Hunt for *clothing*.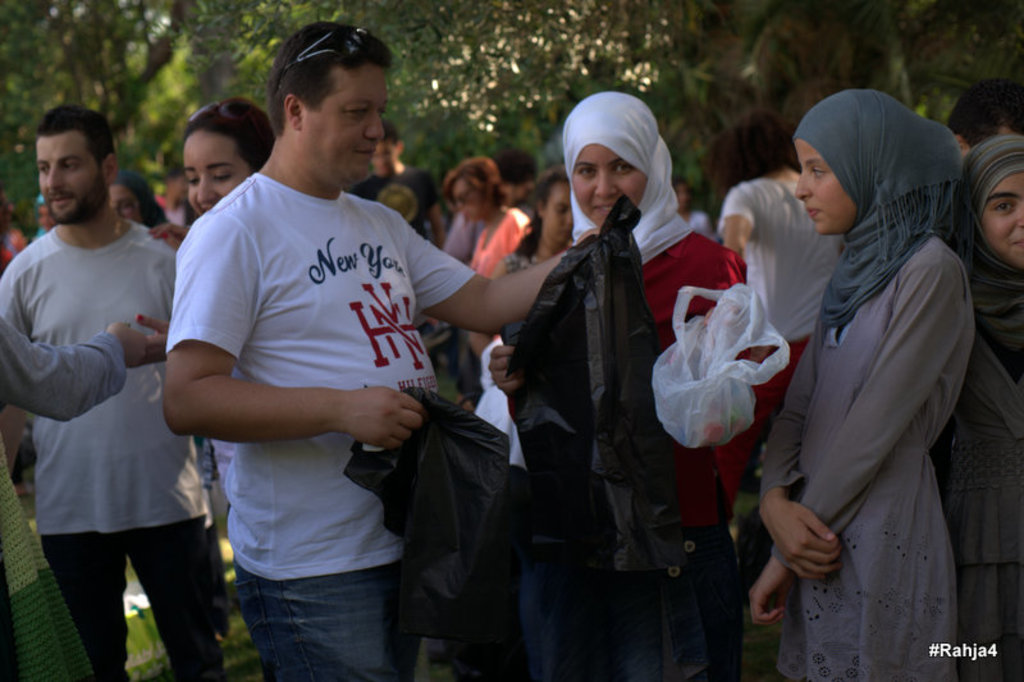
Hunted down at [x1=763, y1=90, x2=992, y2=670].
